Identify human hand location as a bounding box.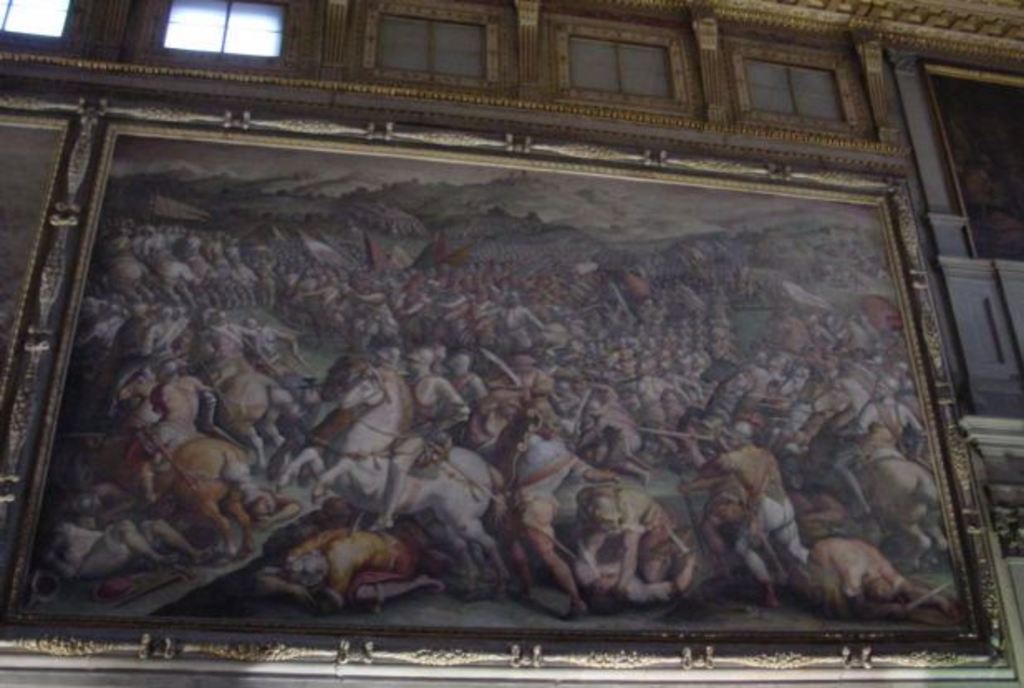
x1=678, y1=547, x2=701, y2=562.
